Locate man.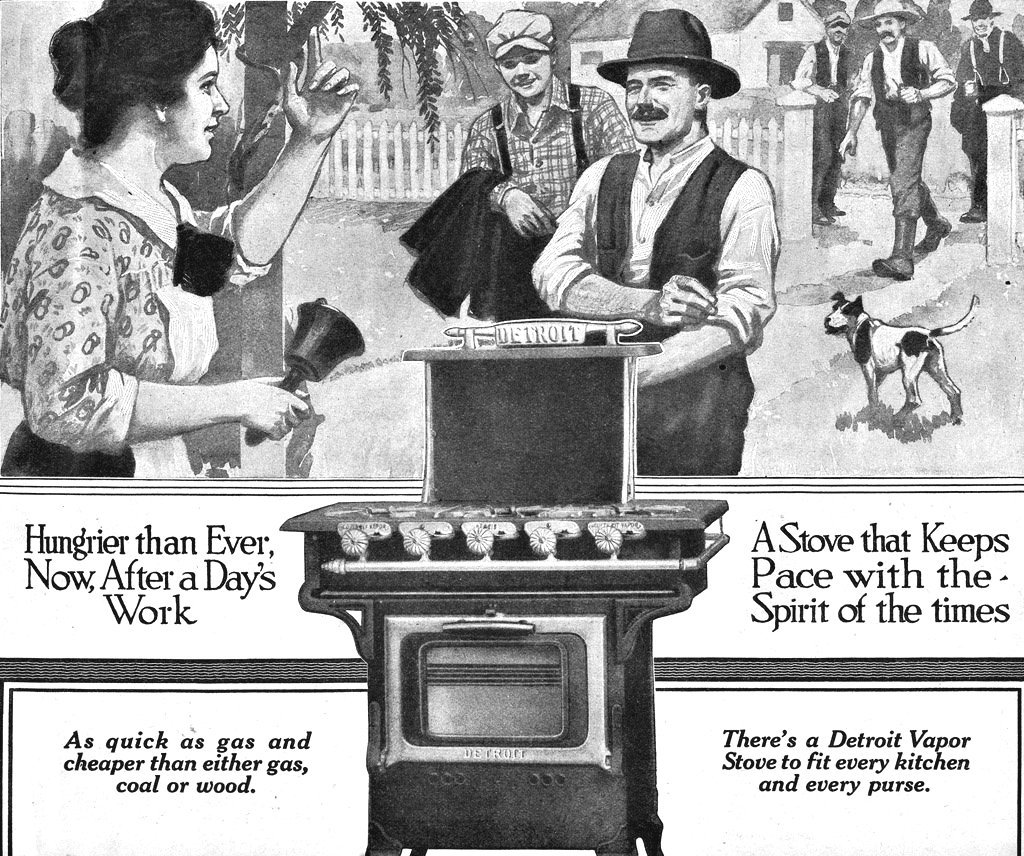
Bounding box: select_region(517, 25, 799, 492).
